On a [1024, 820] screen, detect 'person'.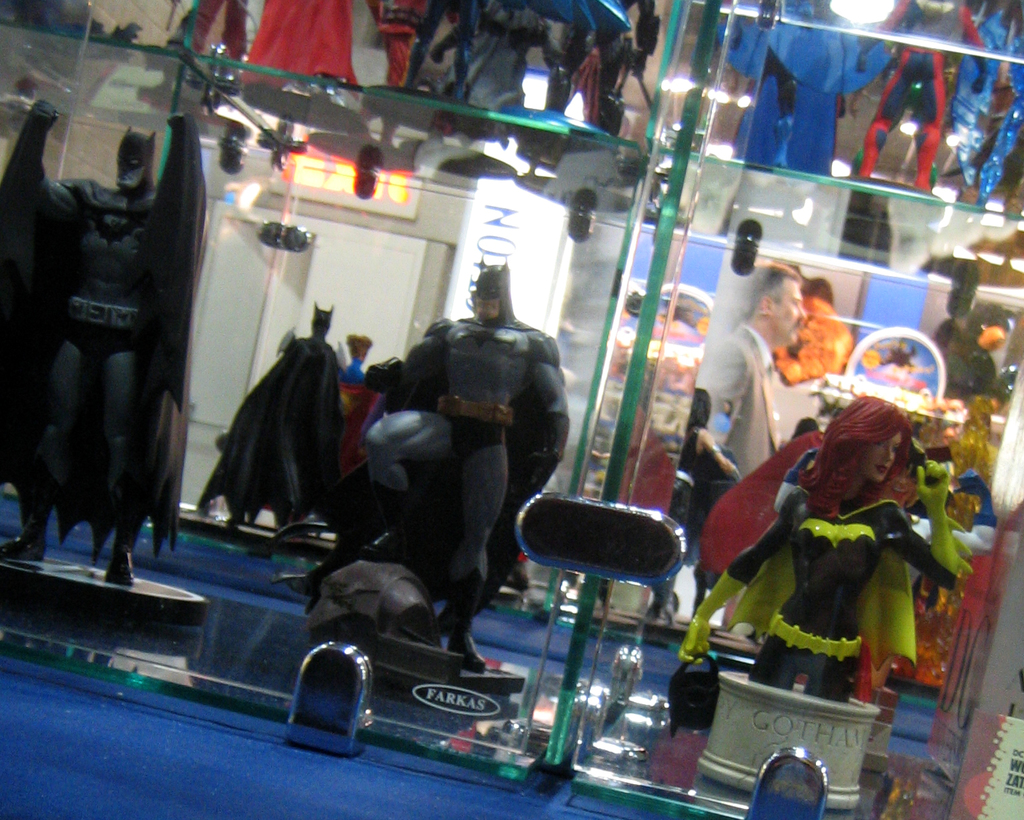
267:257:575:673.
